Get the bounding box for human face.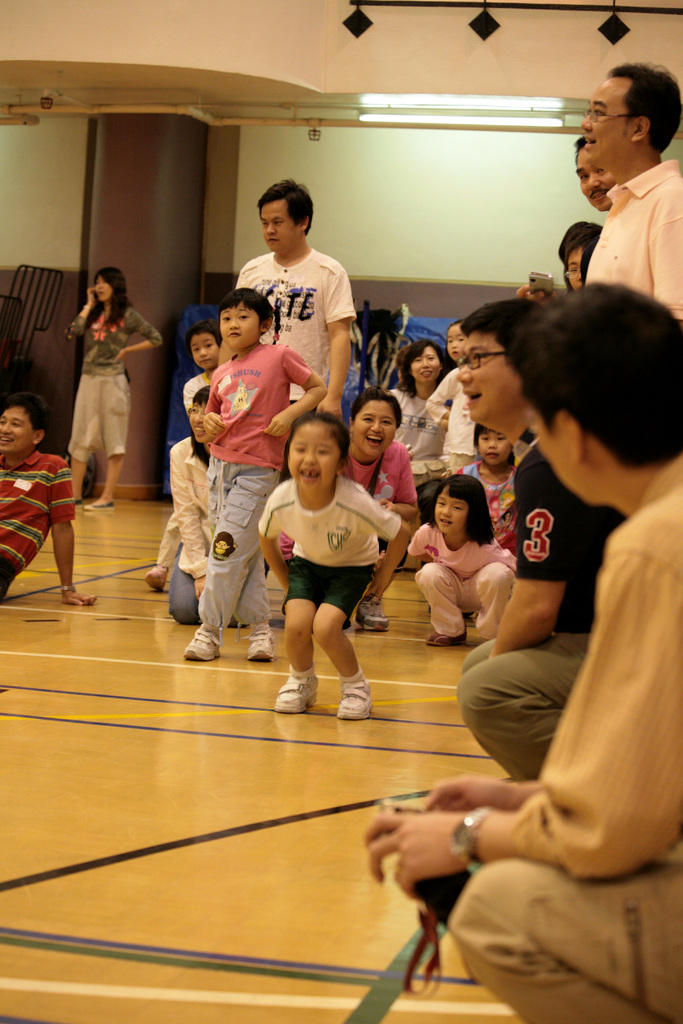
x1=93, y1=270, x2=115, y2=308.
